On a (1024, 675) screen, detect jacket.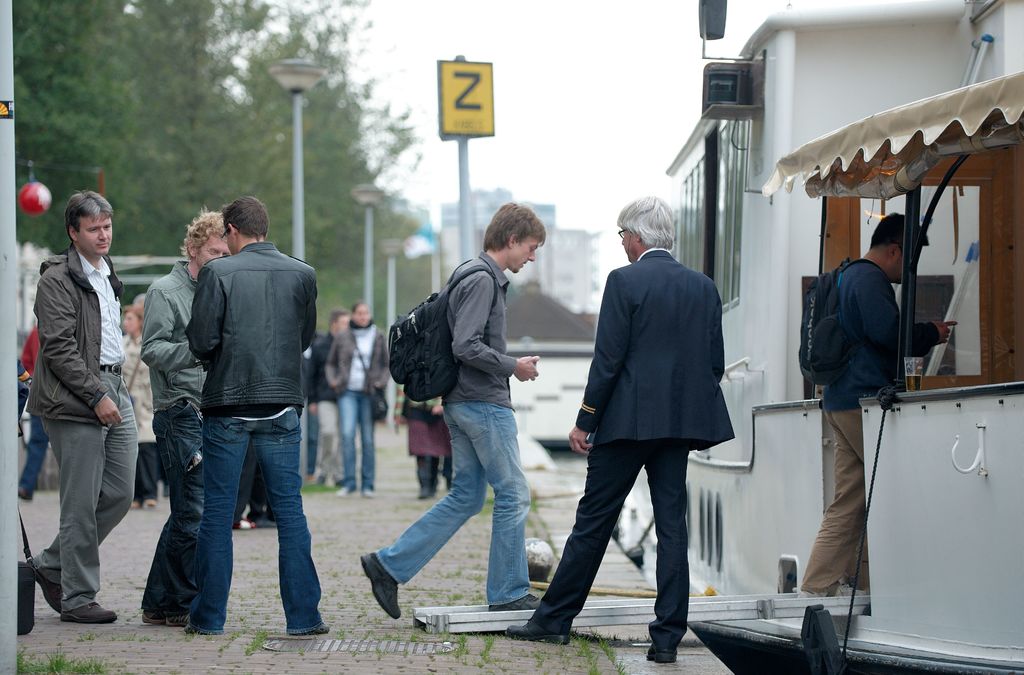
bbox=(189, 238, 335, 432).
